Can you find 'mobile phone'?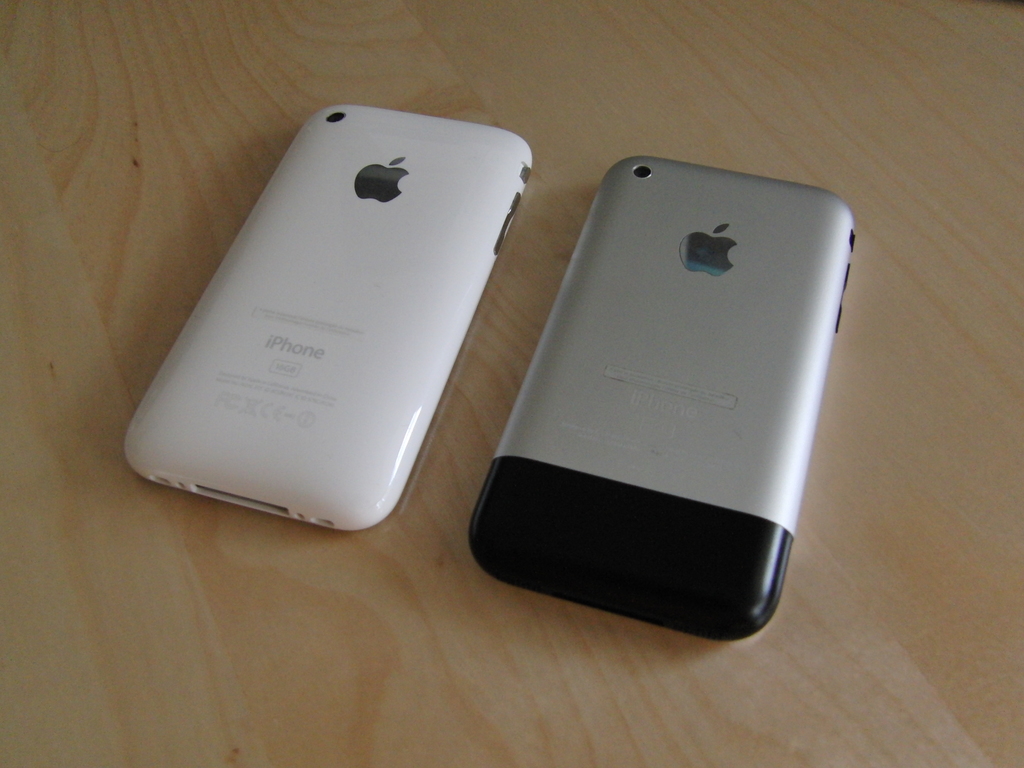
Yes, bounding box: [468,155,858,643].
